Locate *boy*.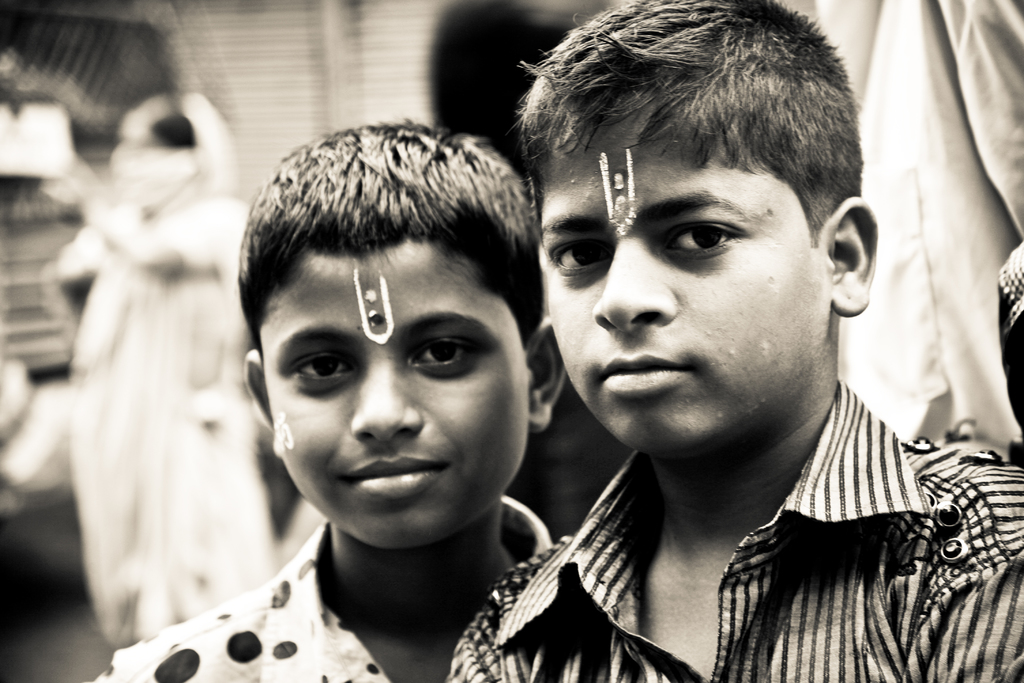
Bounding box: detection(102, 123, 570, 682).
